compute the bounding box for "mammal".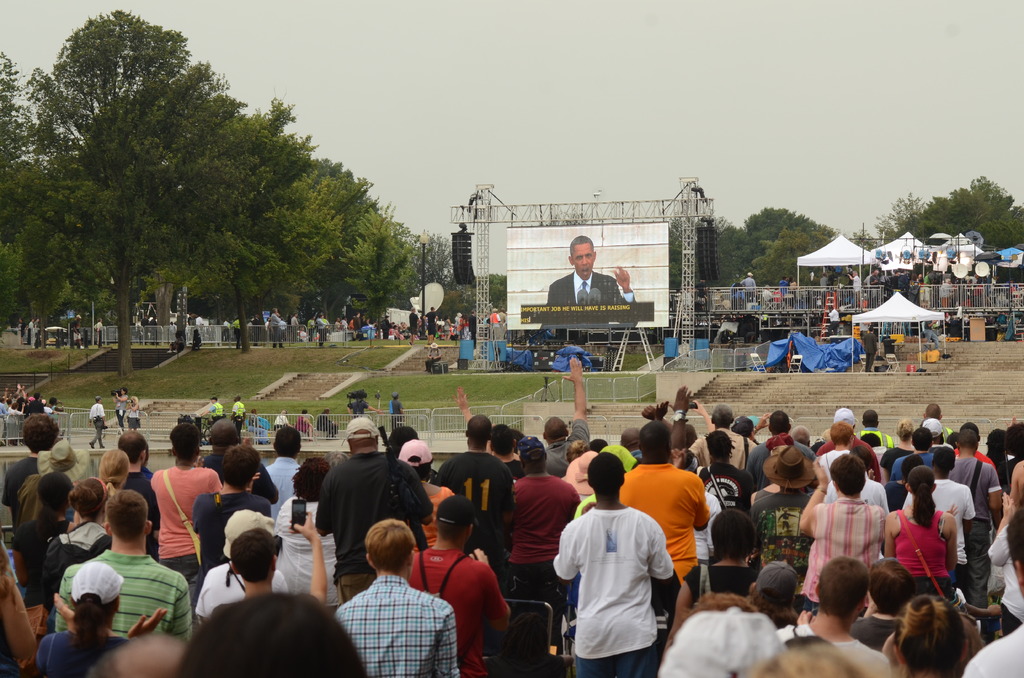
897:446:973:531.
